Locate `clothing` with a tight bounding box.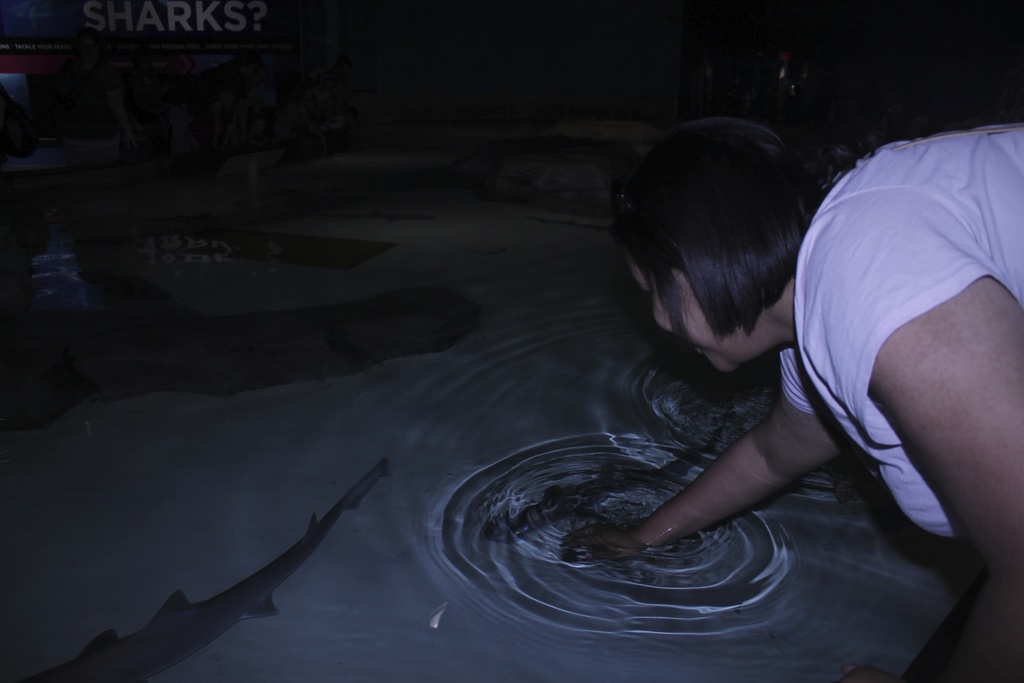
(781, 116, 1023, 538).
